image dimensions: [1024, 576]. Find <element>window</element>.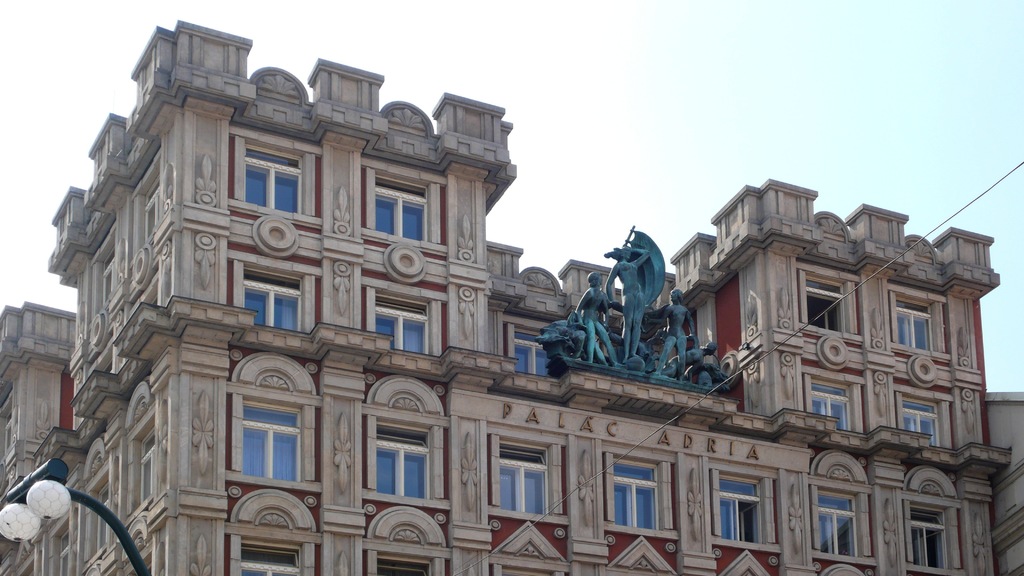
374 554 433 575.
